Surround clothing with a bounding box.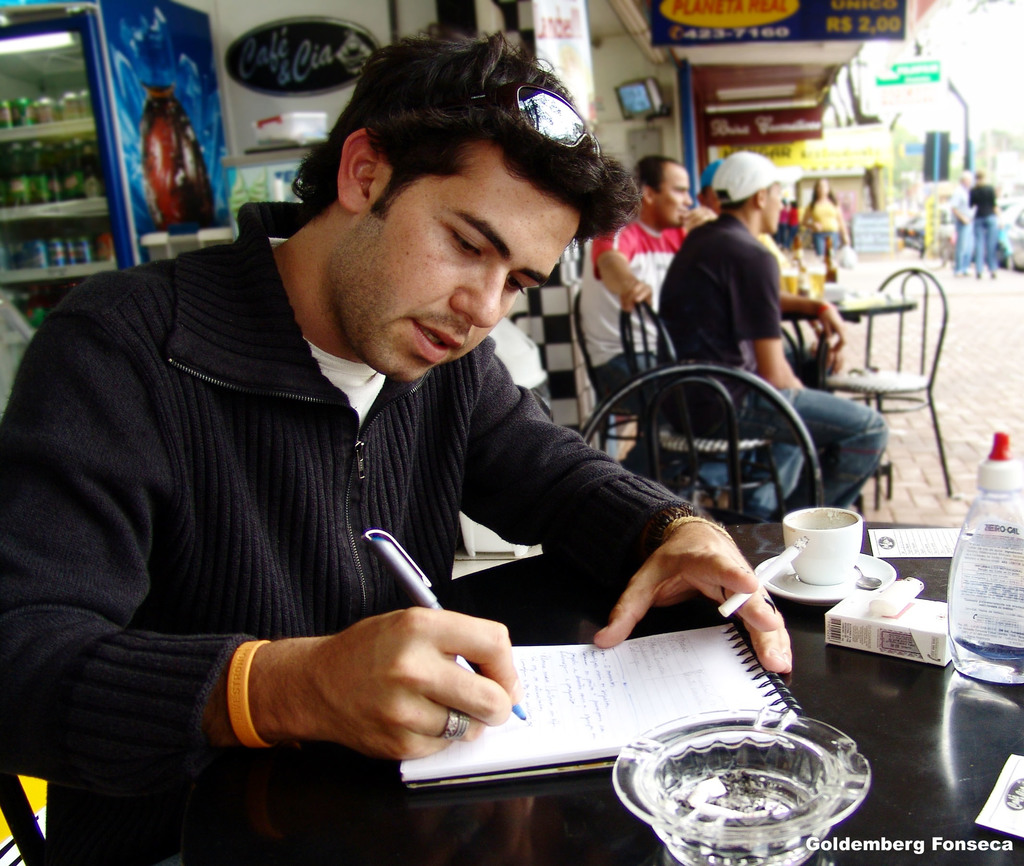
803,185,840,257.
